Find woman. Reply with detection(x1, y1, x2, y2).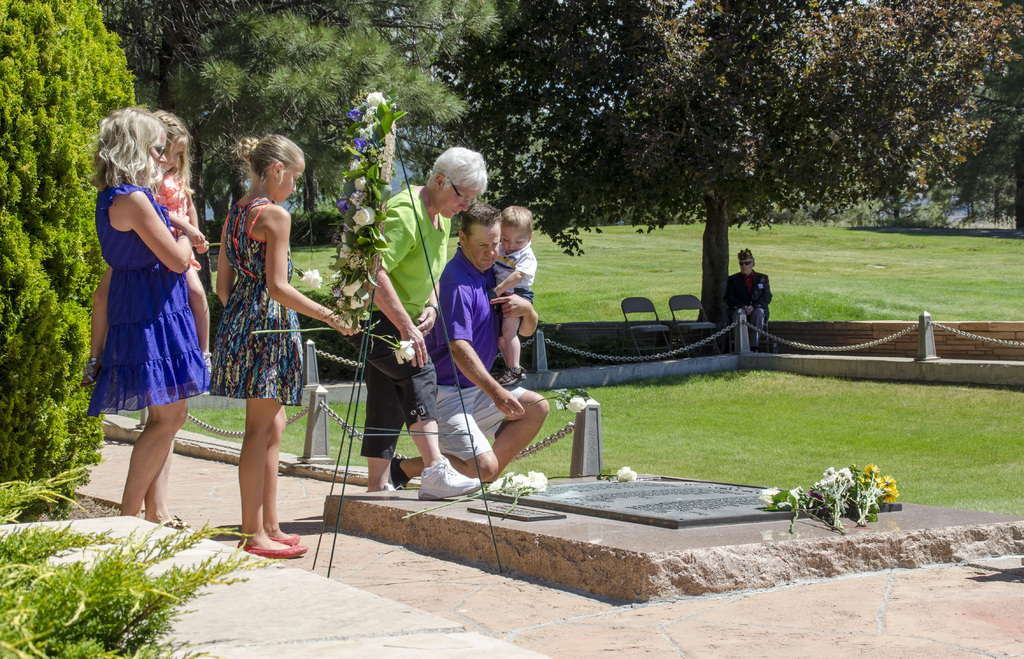
detection(44, 89, 218, 537).
